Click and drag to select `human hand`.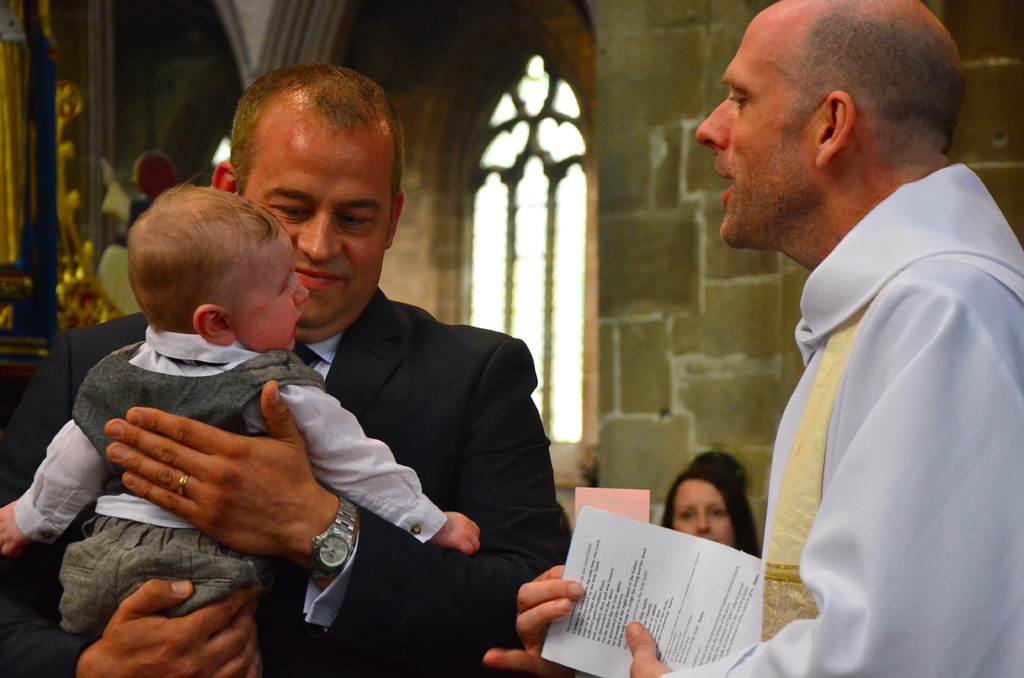
Selection: (left=479, top=565, right=584, bottom=677).
